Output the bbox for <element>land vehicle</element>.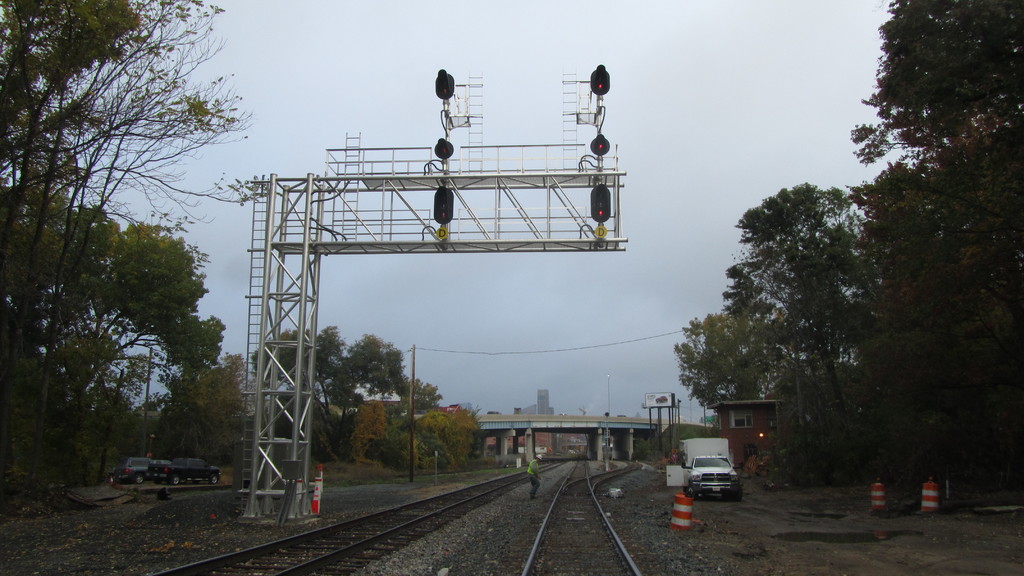
select_region(147, 456, 223, 484).
